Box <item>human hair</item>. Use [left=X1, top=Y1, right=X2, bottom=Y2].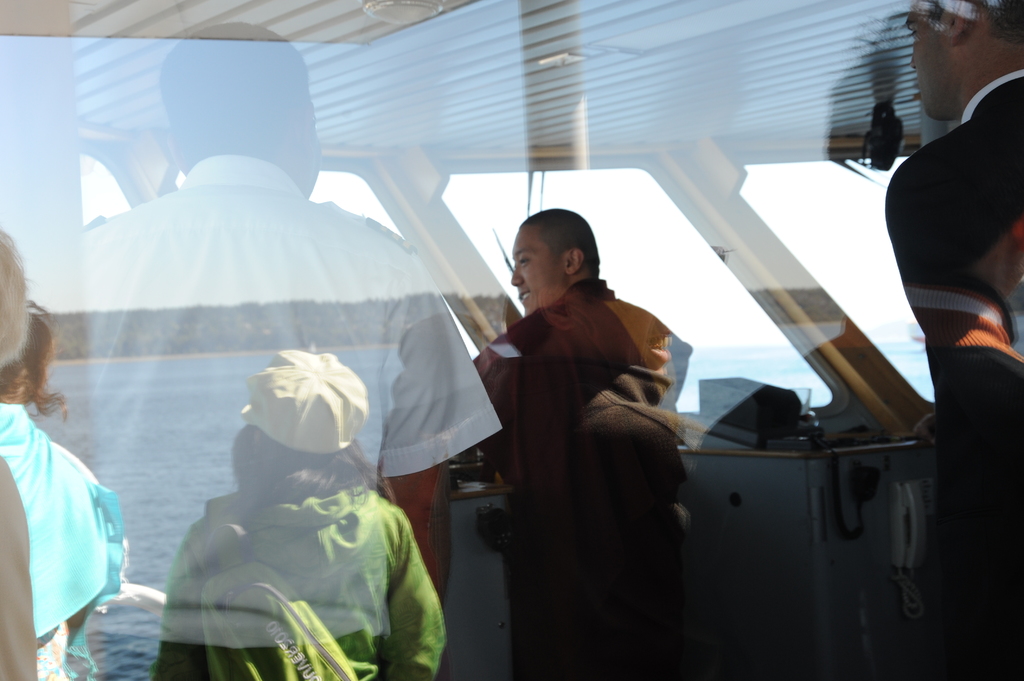
[left=973, top=0, right=1023, bottom=44].
